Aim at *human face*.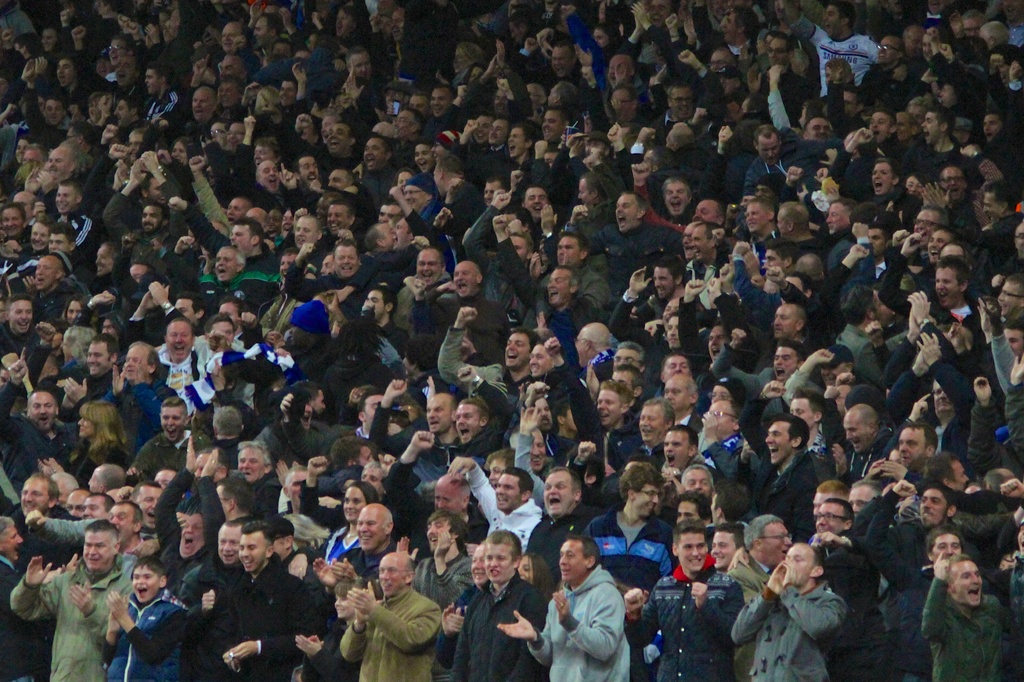
Aimed at x1=485, y1=183, x2=502, y2=207.
